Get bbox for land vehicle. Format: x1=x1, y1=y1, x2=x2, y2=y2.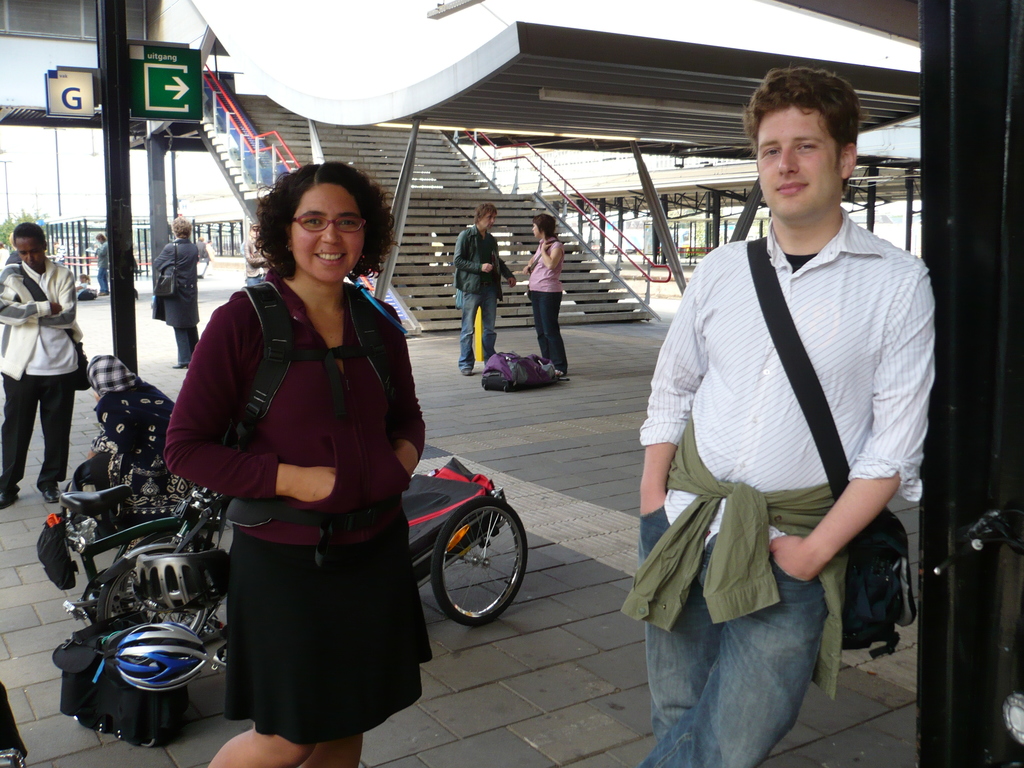
x1=55, y1=445, x2=527, y2=704.
